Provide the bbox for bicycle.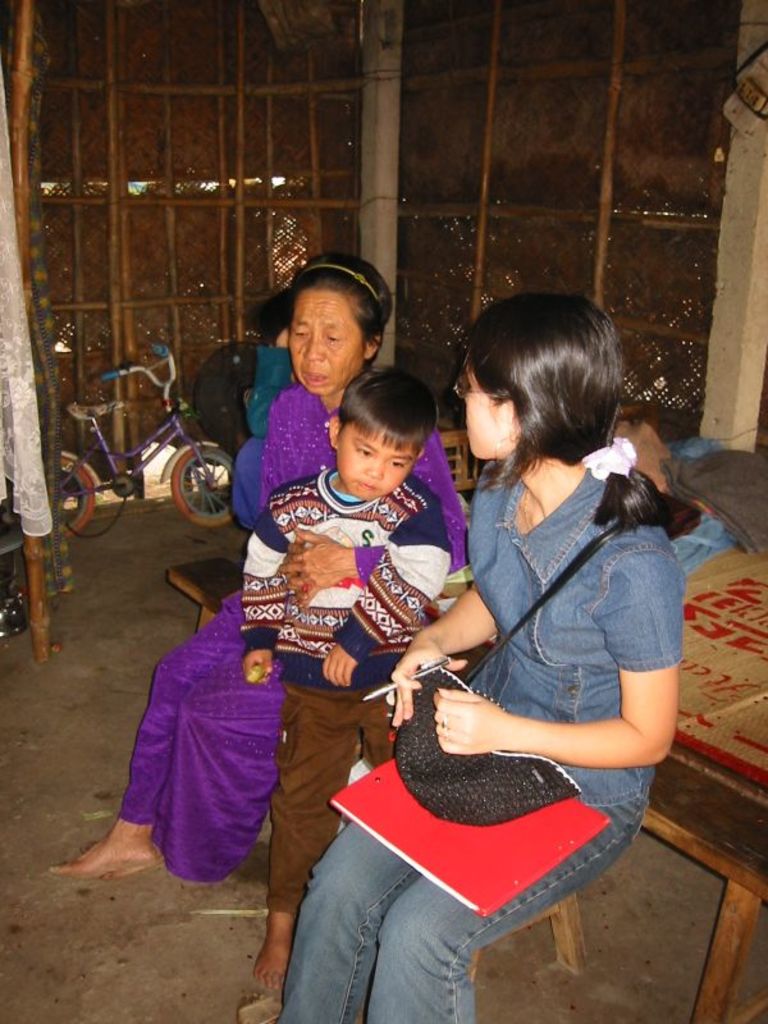
68,361,237,520.
